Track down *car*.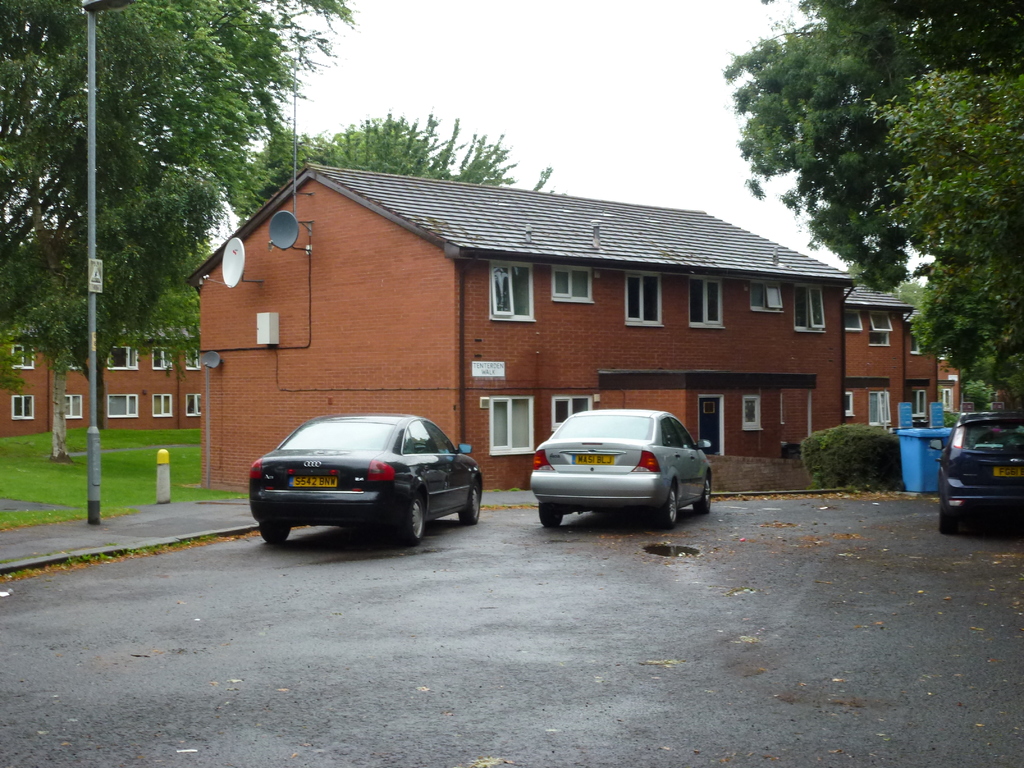
Tracked to 926, 410, 1020, 535.
